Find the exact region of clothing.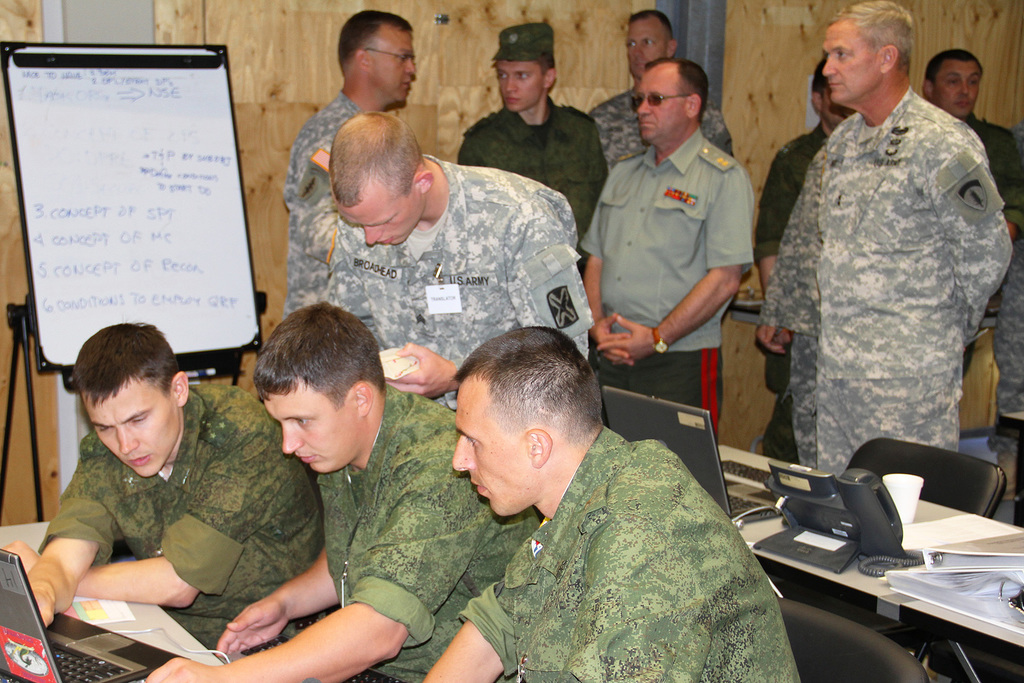
Exact region: box=[964, 117, 1023, 424].
